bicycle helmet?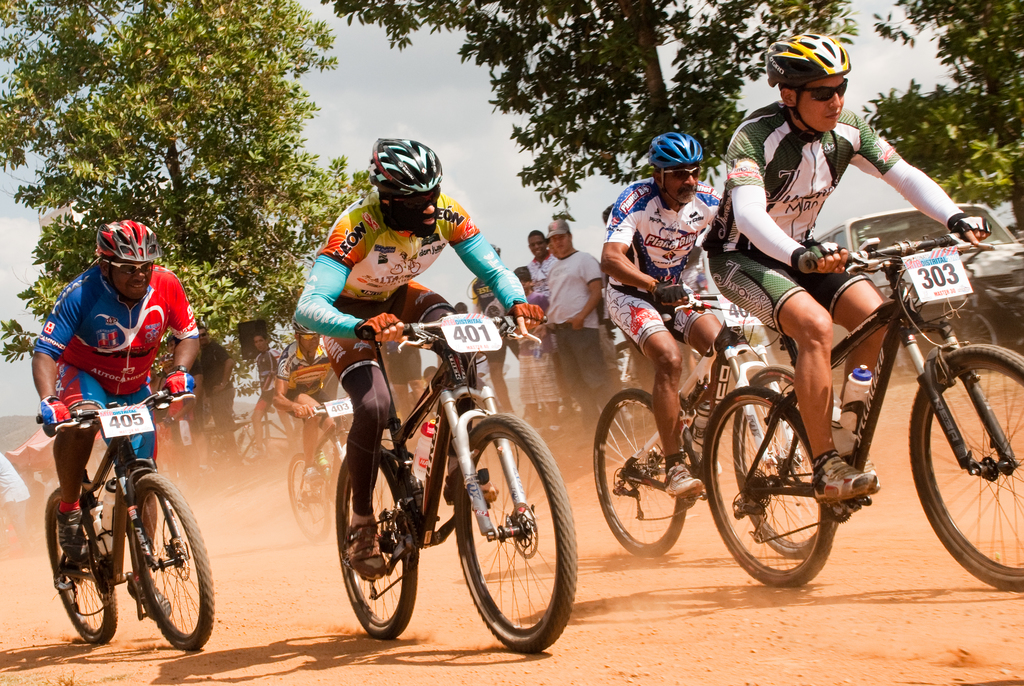
Rect(645, 130, 692, 168)
